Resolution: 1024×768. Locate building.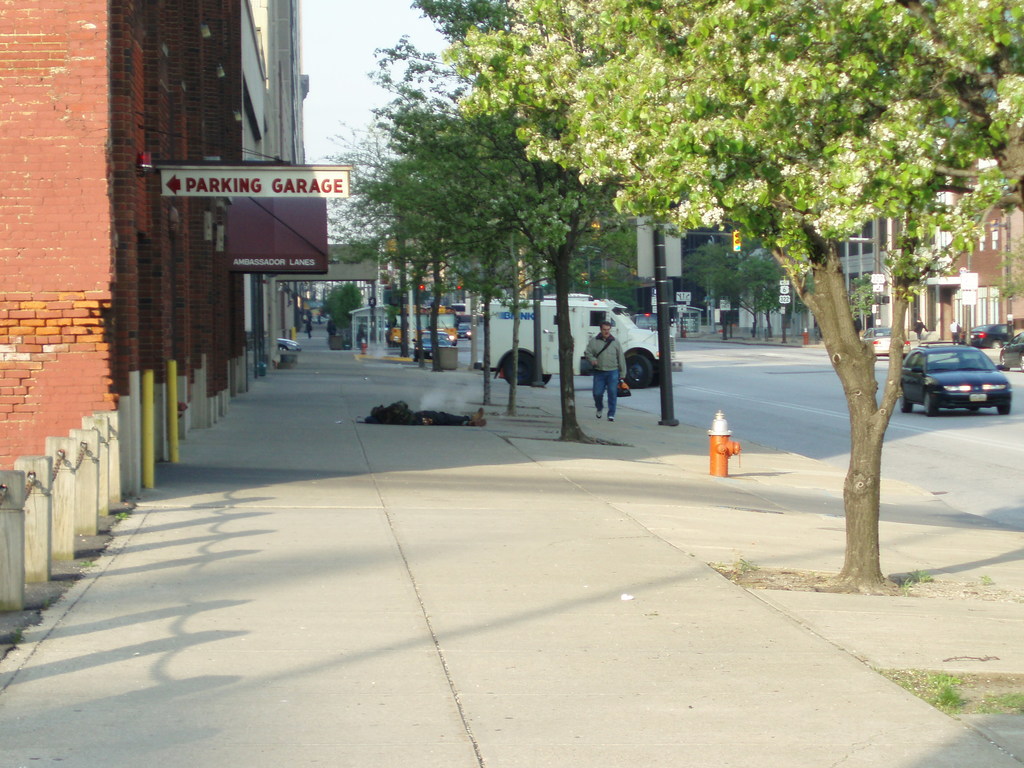
{"left": 0, "top": 0, "right": 242, "bottom": 458}.
